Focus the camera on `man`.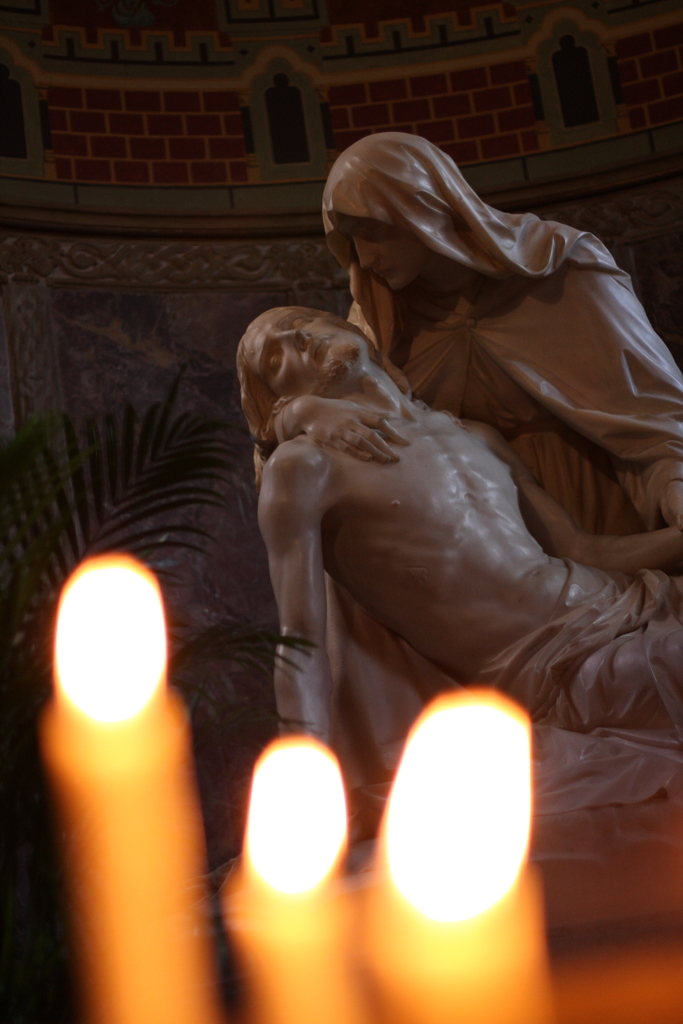
Focus region: x1=203 y1=272 x2=633 y2=854.
